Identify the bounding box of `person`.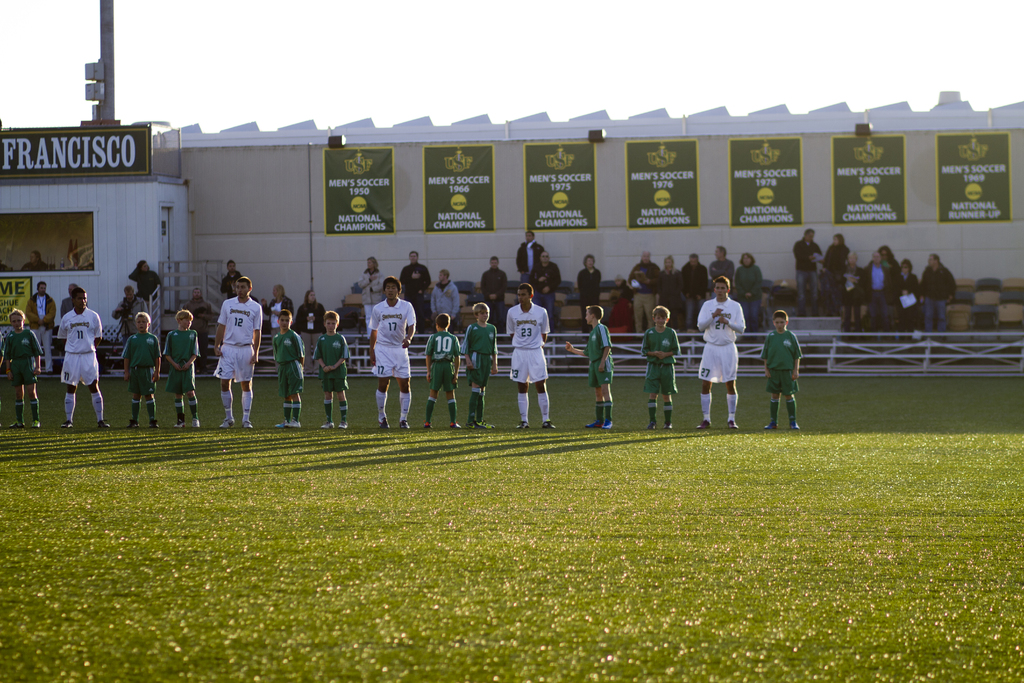
640/307/676/429.
